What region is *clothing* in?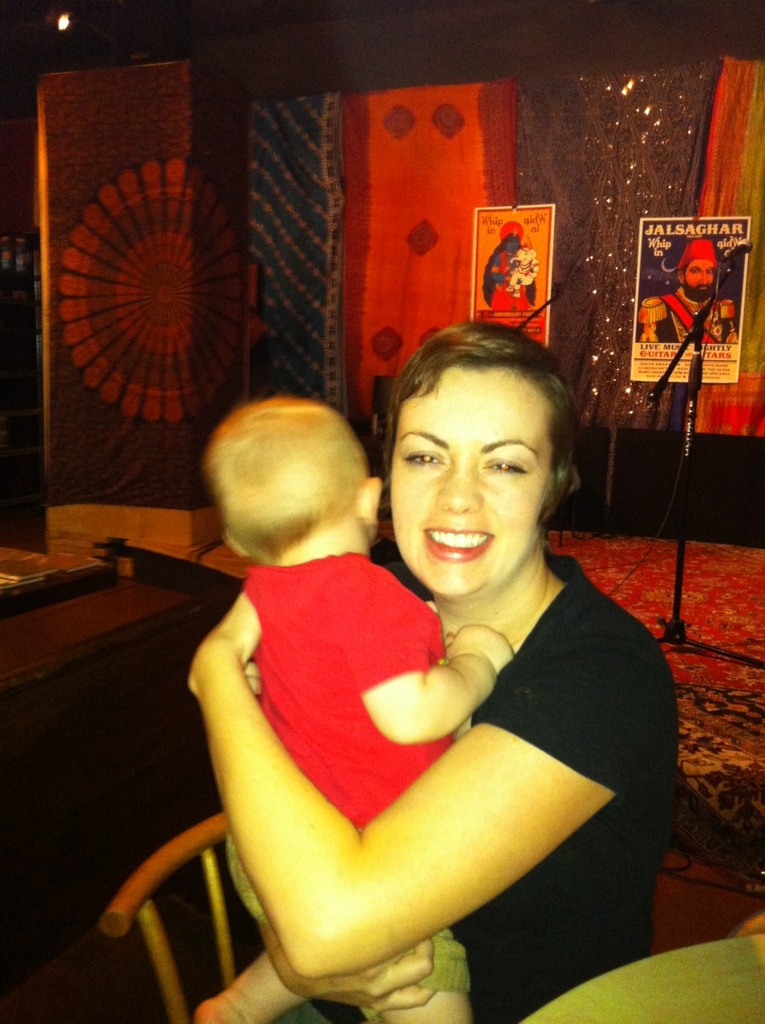
BBox(275, 554, 681, 1023).
